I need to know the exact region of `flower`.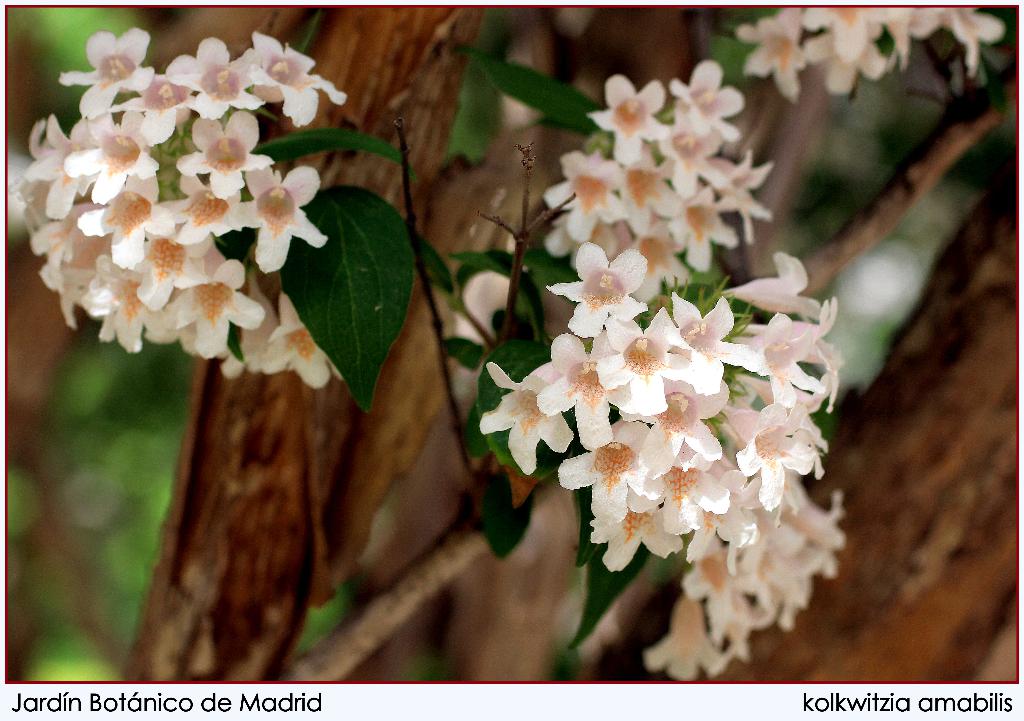
Region: x1=543 y1=241 x2=645 y2=350.
